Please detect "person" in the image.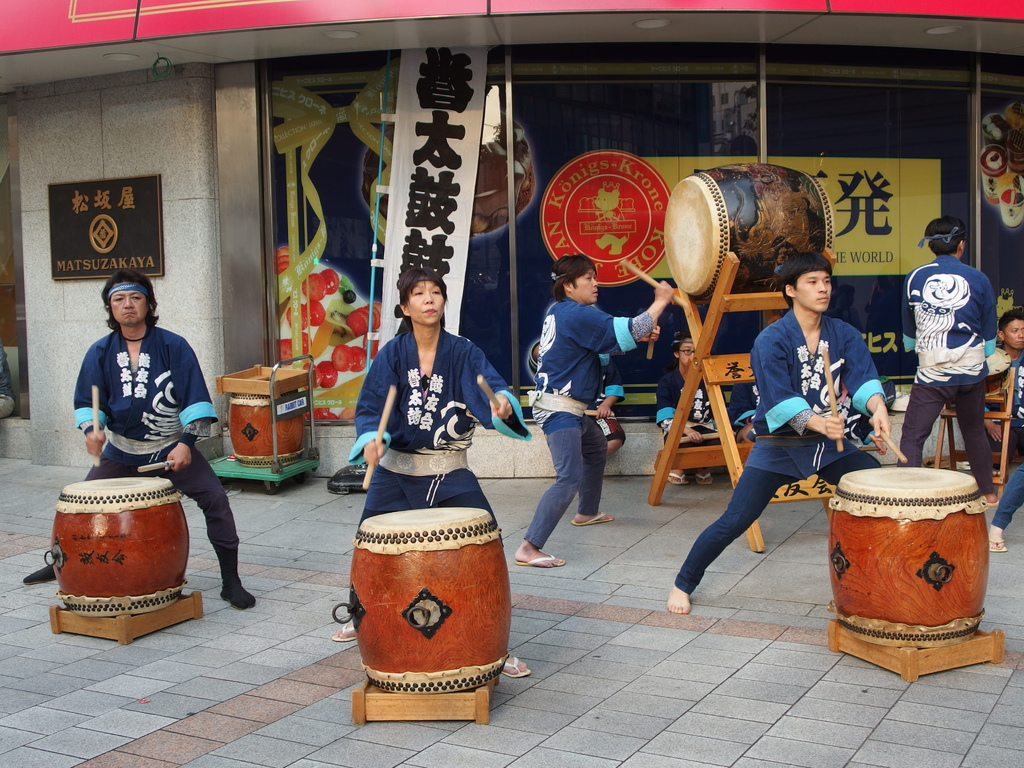
[x1=655, y1=332, x2=719, y2=485].
